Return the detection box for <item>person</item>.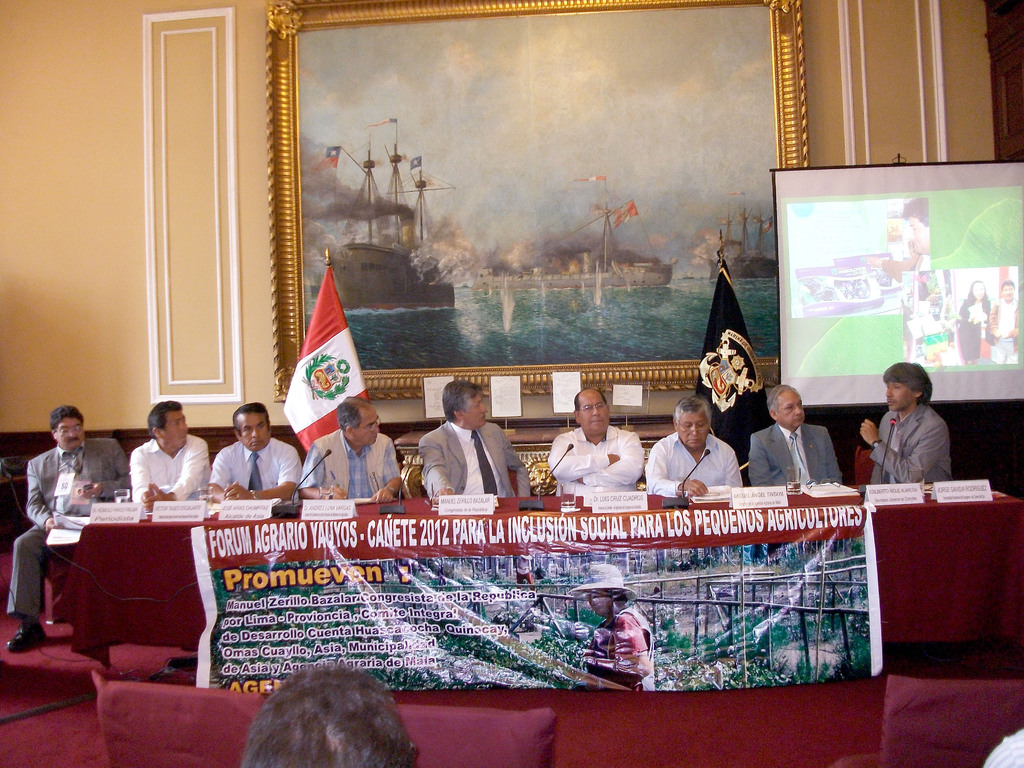
bbox(900, 193, 927, 273).
